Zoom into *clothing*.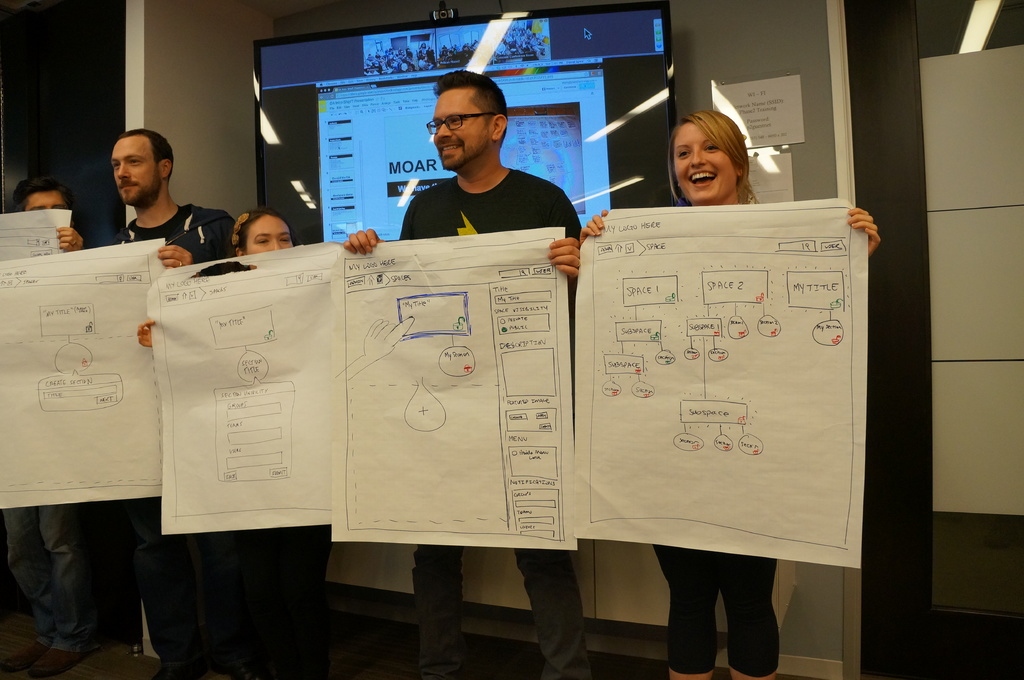
Zoom target: bbox=(113, 196, 251, 664).
